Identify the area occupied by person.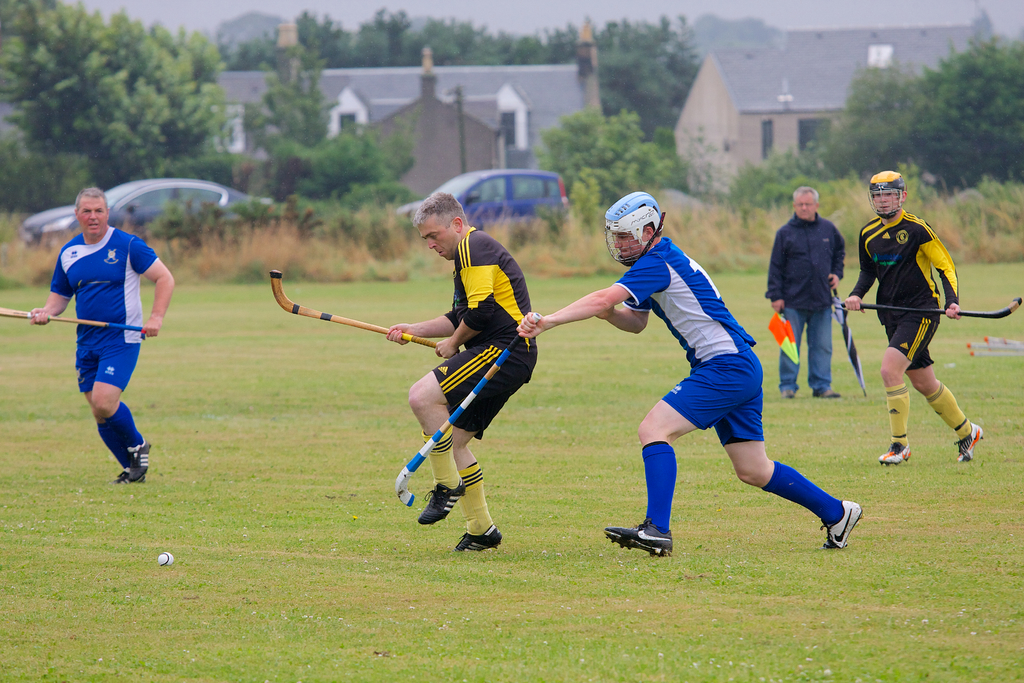
Area: region(29, 187, 175, 484).
